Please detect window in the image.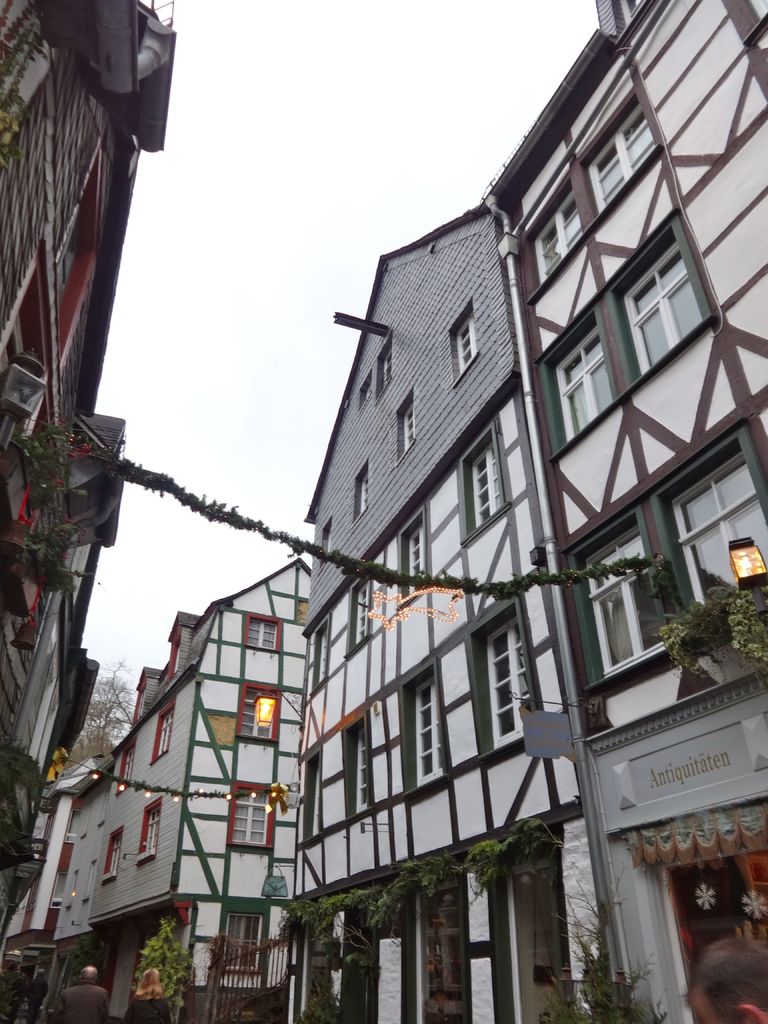
[left=534, top=192, right=581, bottom=288].
